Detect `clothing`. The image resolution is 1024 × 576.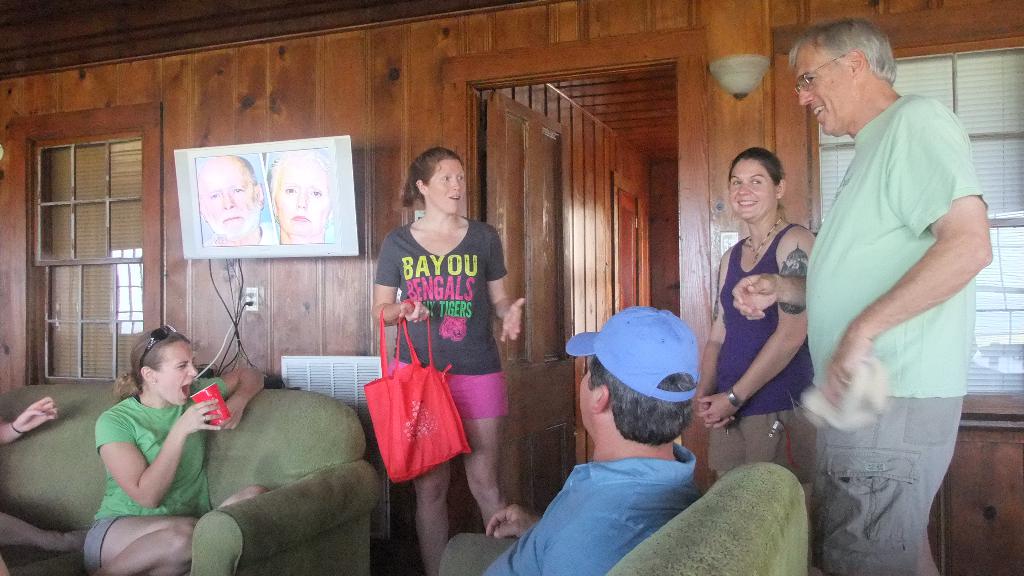
bbox=[709, 221, 820, 483].
